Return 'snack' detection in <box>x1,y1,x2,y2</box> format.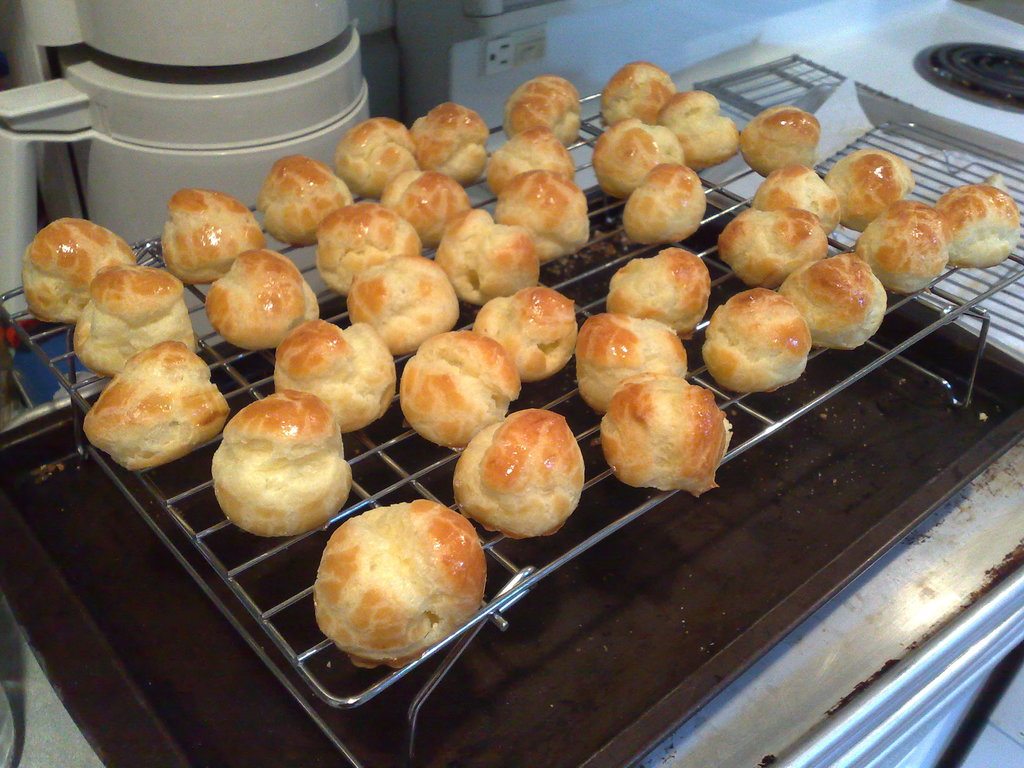
<box>504,76,587,141</box>.
